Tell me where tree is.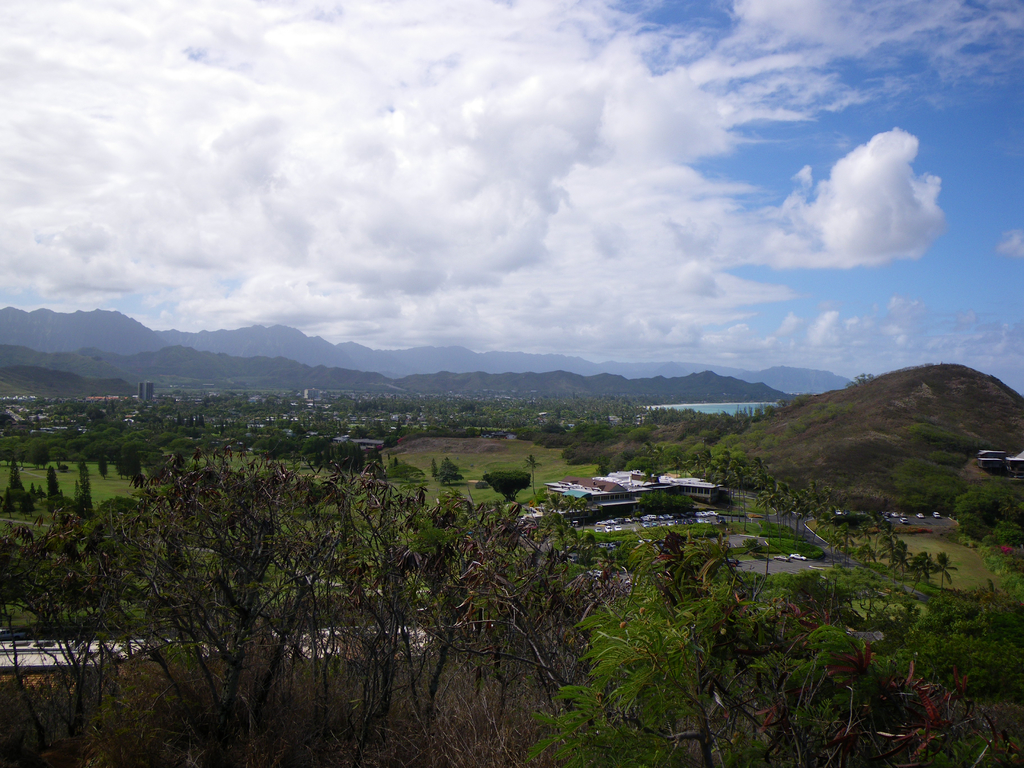
tree is at 428/458/440/479.
